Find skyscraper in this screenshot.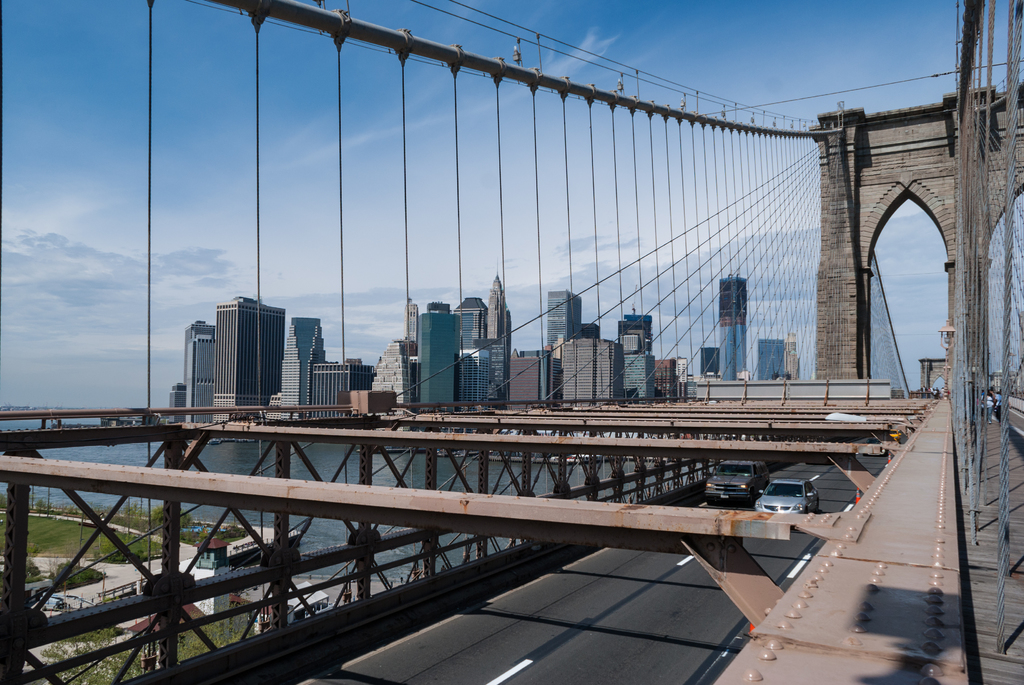
The bounding box for skyscraper is {"left": 181, "top": 323, "right": 216, "bottom": 423}.
